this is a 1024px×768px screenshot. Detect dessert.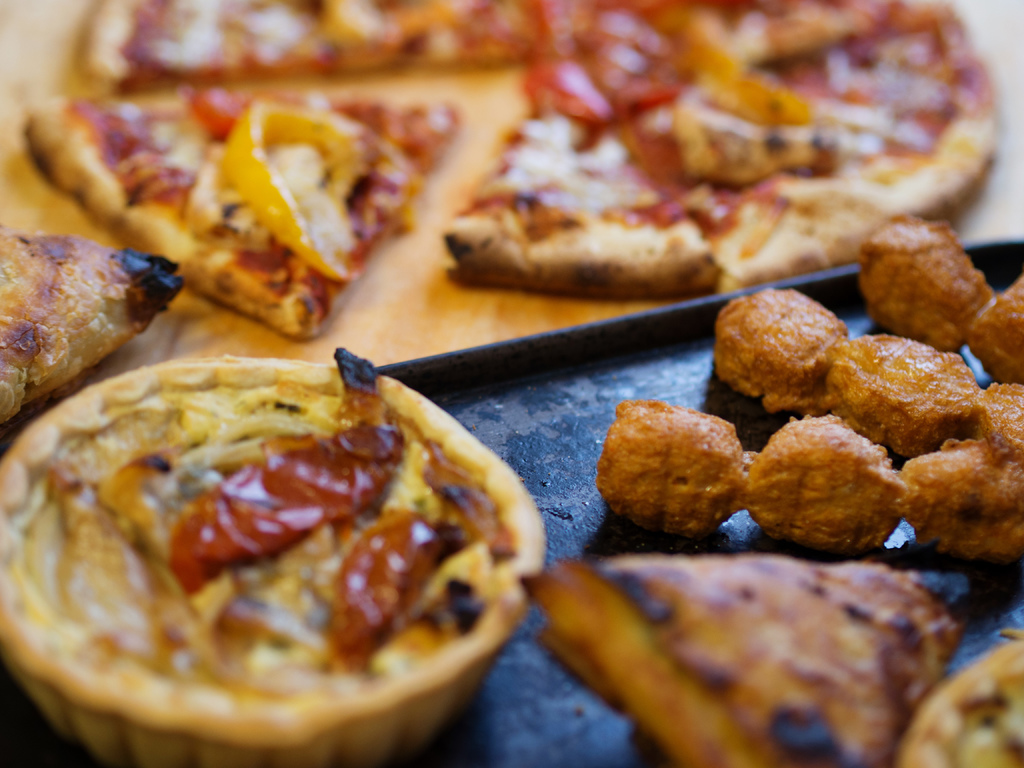
detection(982, 389, 1021, 457).
